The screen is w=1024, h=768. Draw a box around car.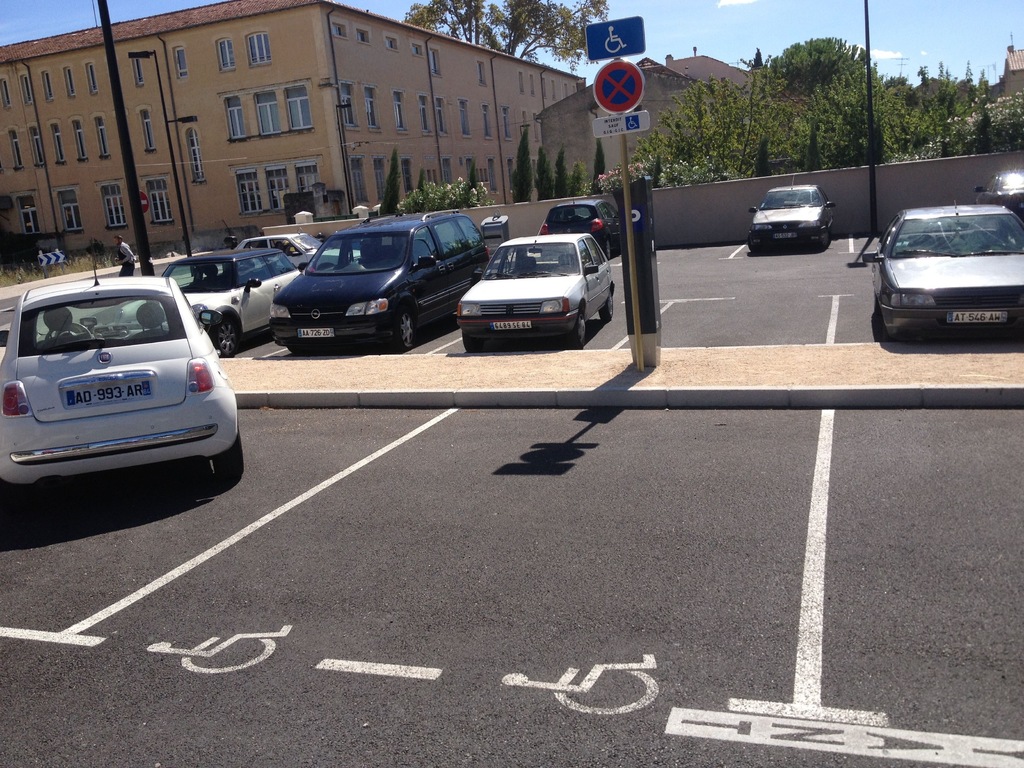
x1=862 y1=195 x2=1023 y2=344.
